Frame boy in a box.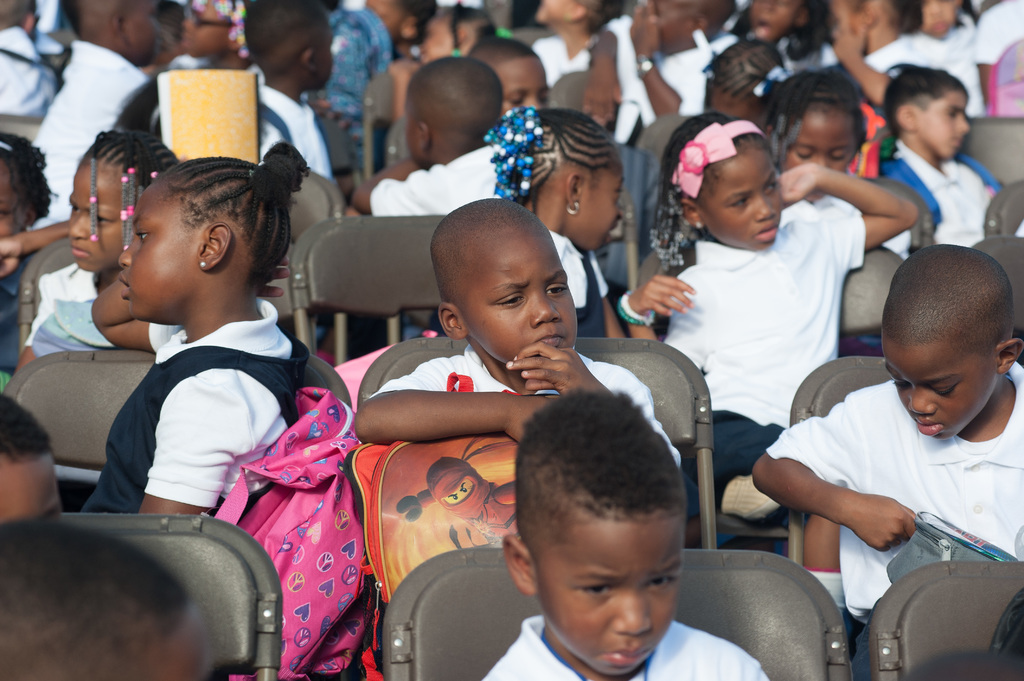
left=33, top=0, right=159, bottom=236.
